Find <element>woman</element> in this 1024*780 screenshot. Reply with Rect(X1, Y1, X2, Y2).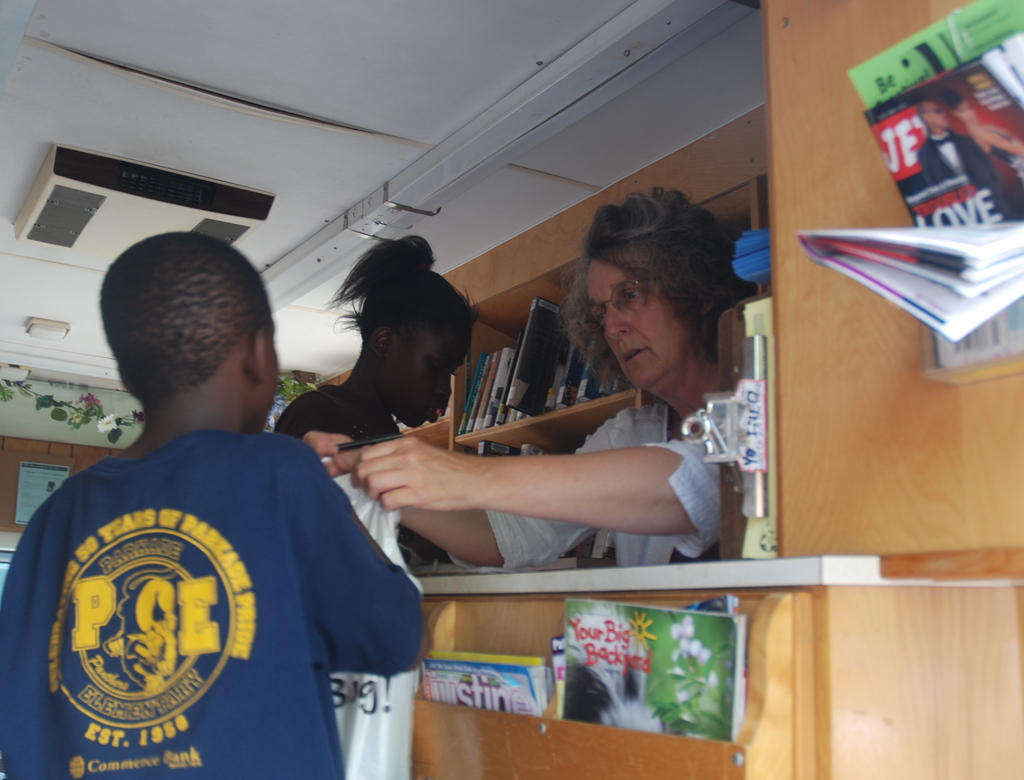
Rect(275, 241, 483, 546).
